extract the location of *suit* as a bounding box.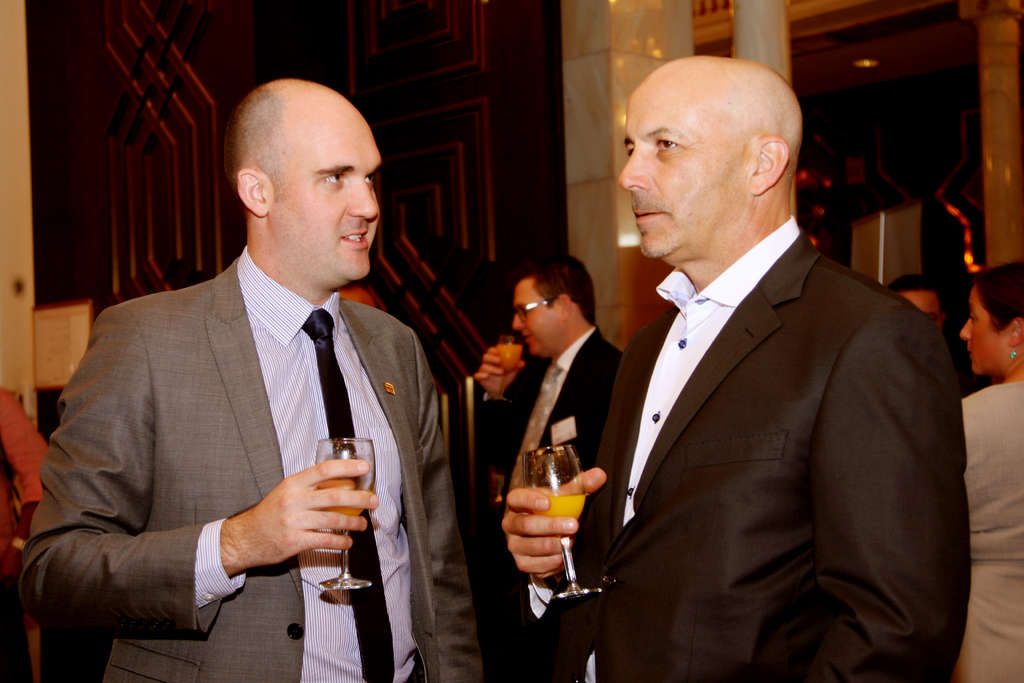
region(577, 219, 961, 682).
